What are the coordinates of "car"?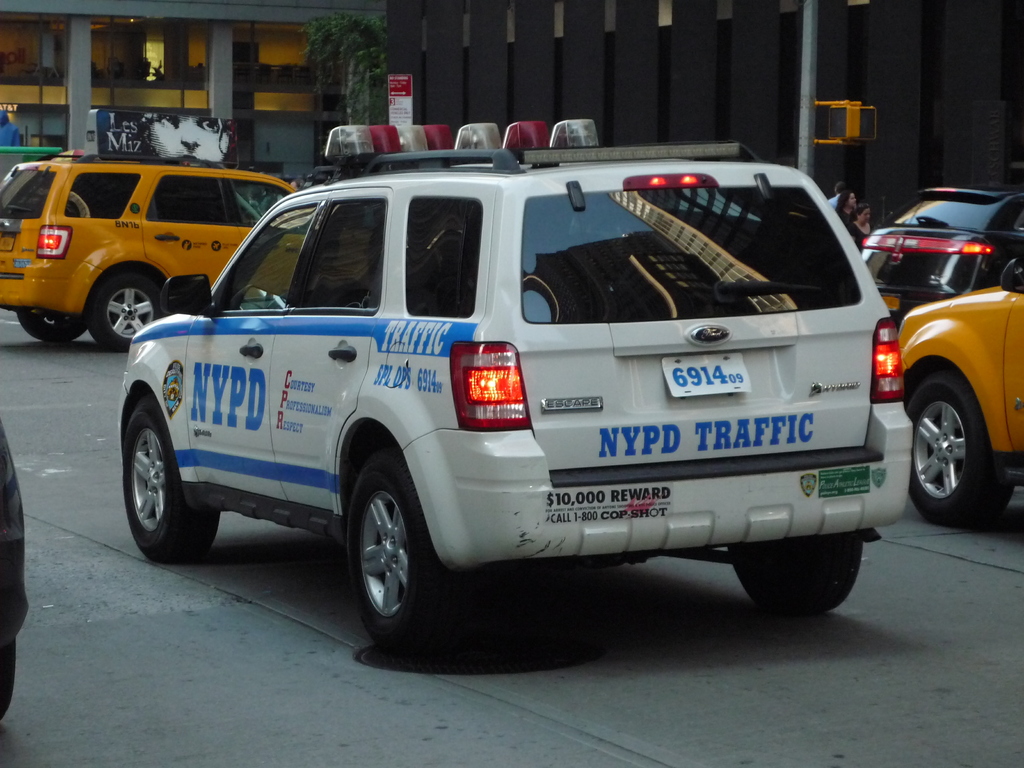
{"left": 887, "top": 256, "right": 1022, "bottom": 527}.
